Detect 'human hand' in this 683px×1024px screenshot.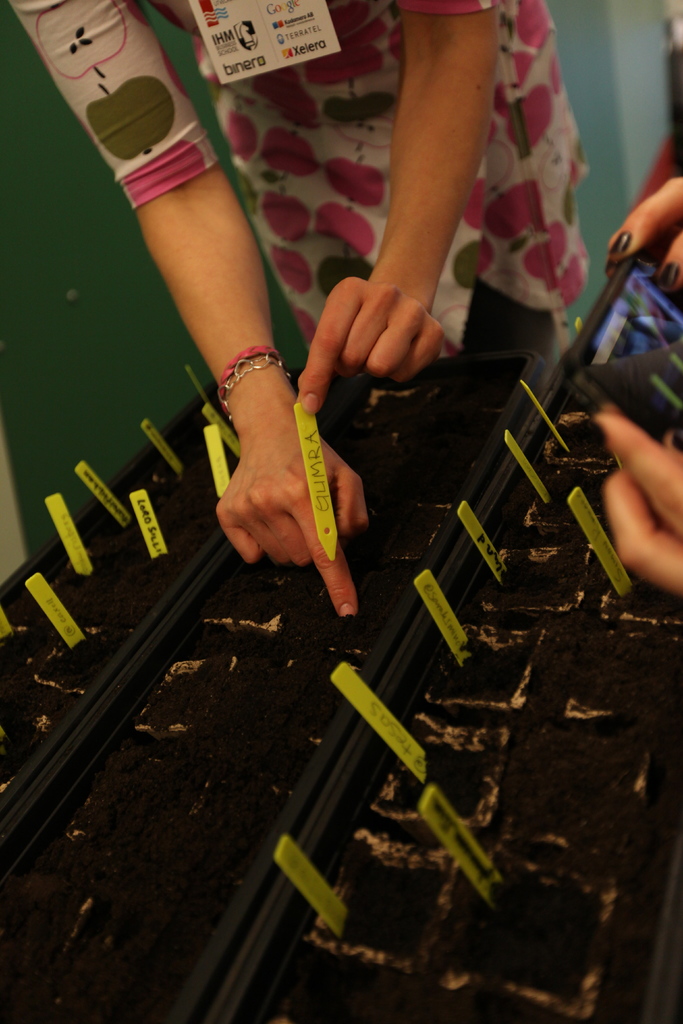
Detection: (x1=595, y1=409, x2=682, y2=599).
